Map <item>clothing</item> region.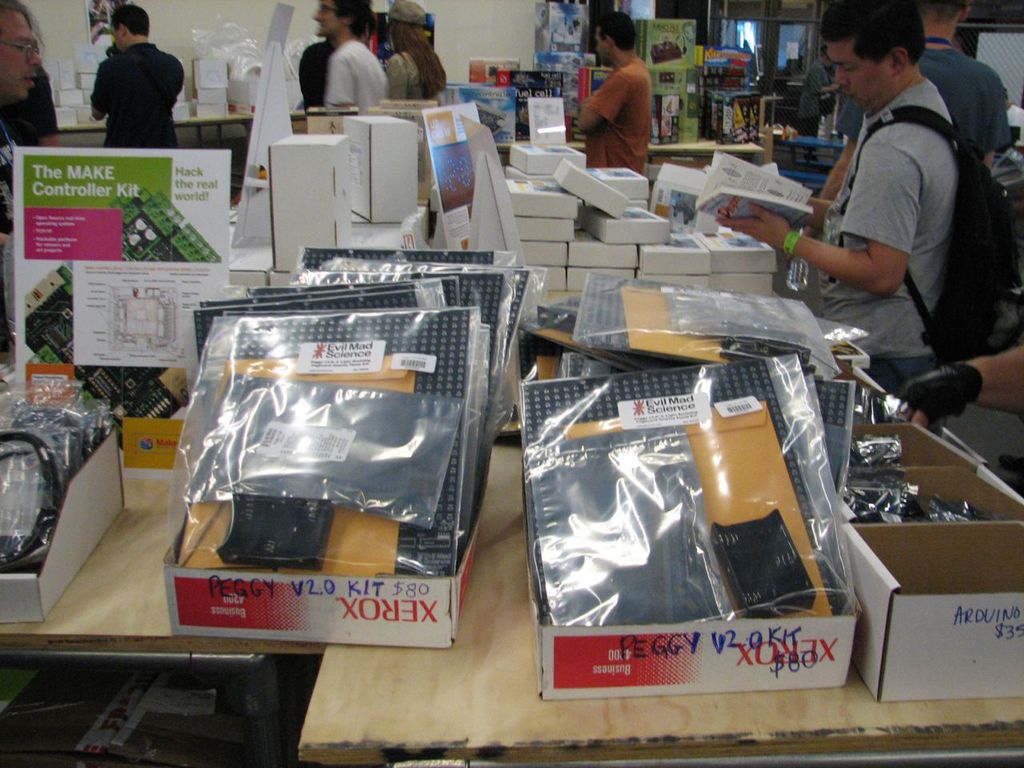
Mapped to [74,14,178,131].
